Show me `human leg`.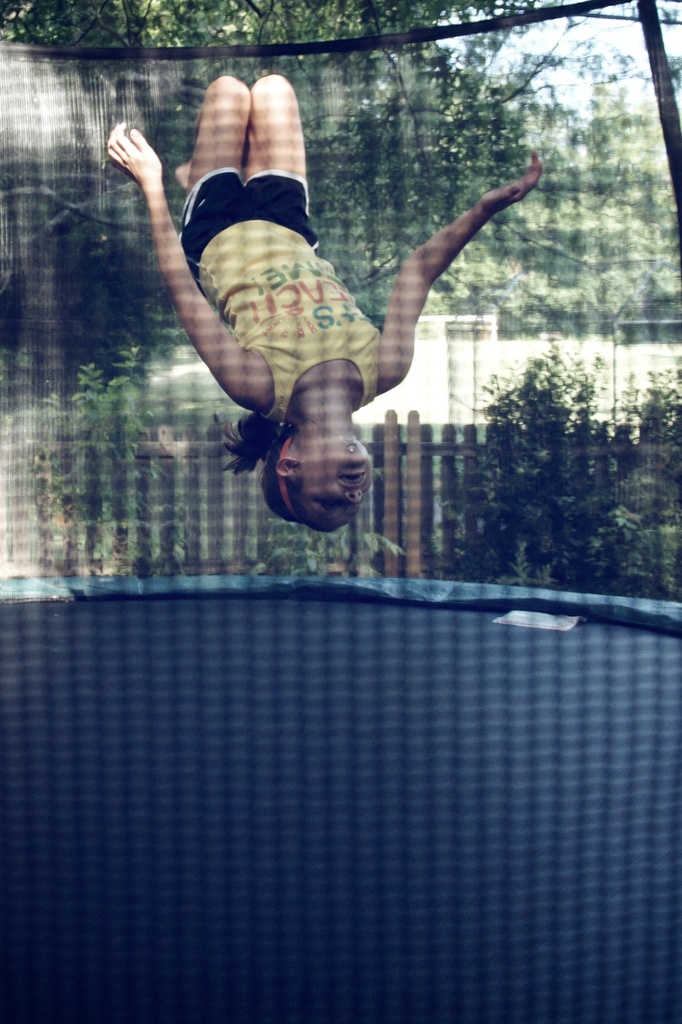
`human leg` is here: rect(240, 79, 313, 224).
